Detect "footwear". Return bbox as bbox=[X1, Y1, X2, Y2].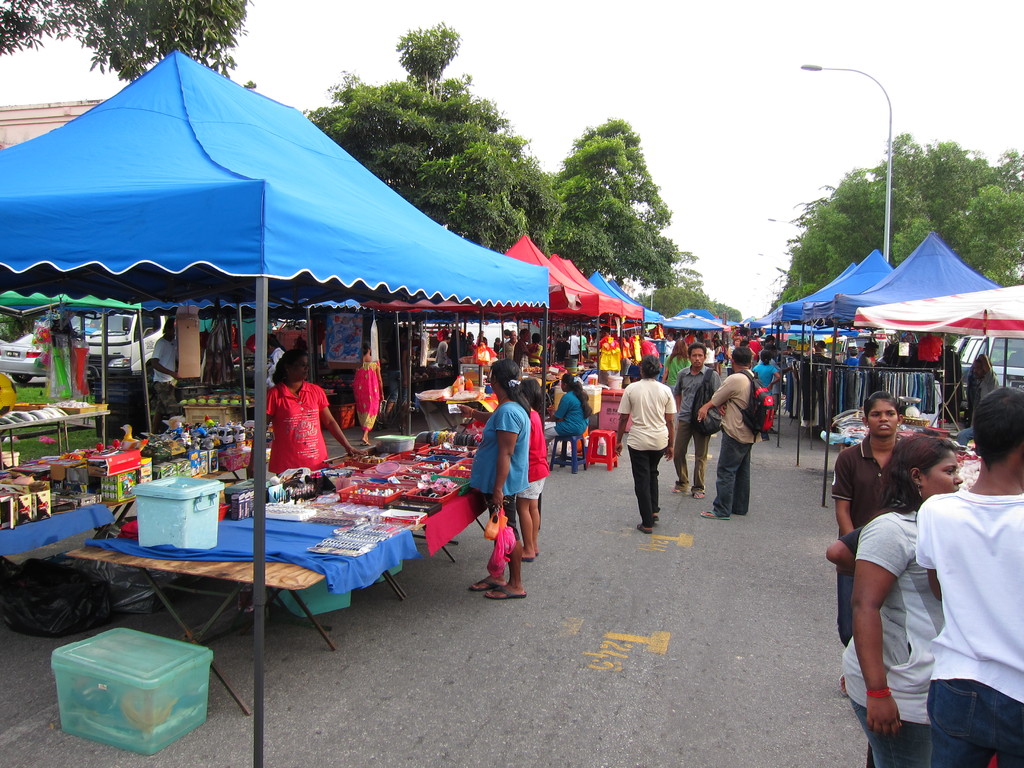
bbox=[481, 580, 529, 601].
